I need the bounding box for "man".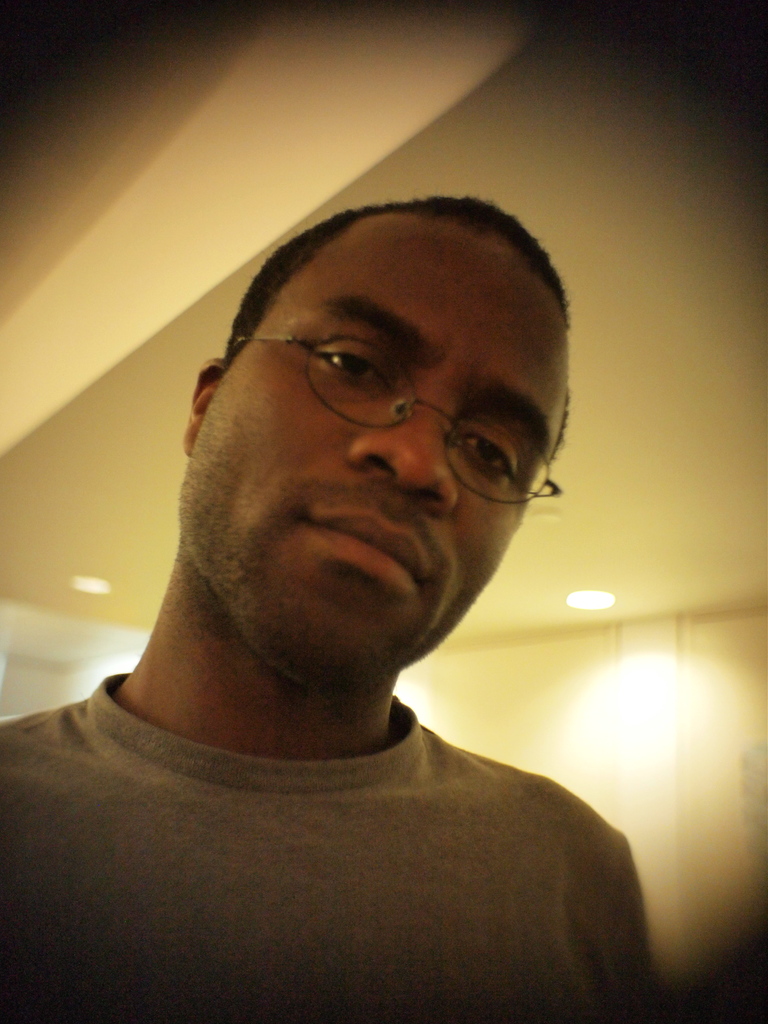
Here it is: 0, 150, 702, 1002.
